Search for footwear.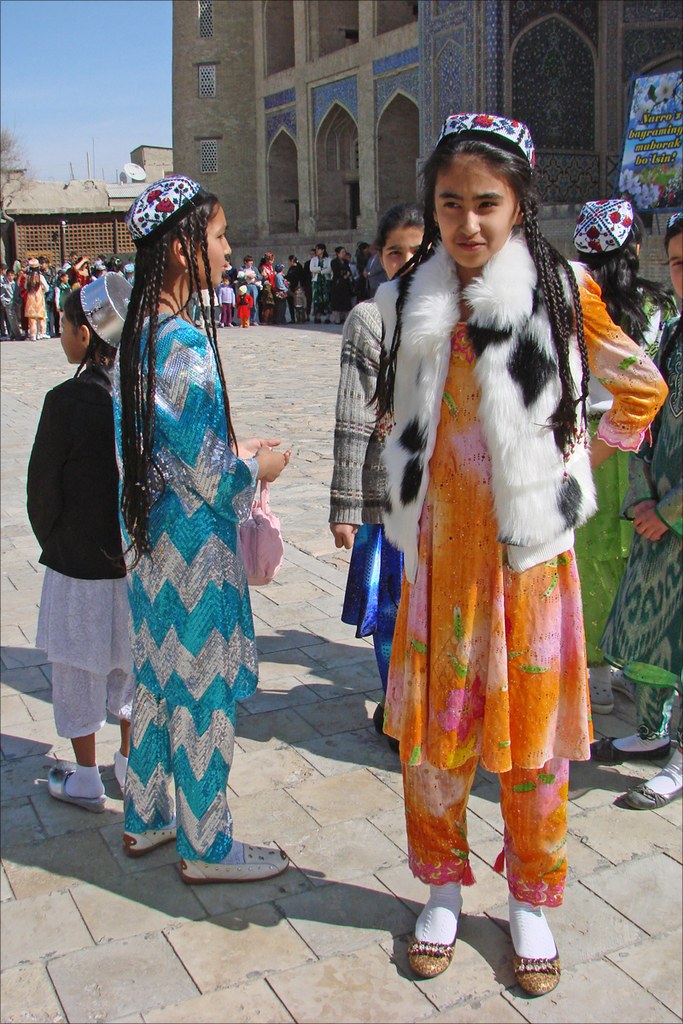
Found at 621:783:682:812.
